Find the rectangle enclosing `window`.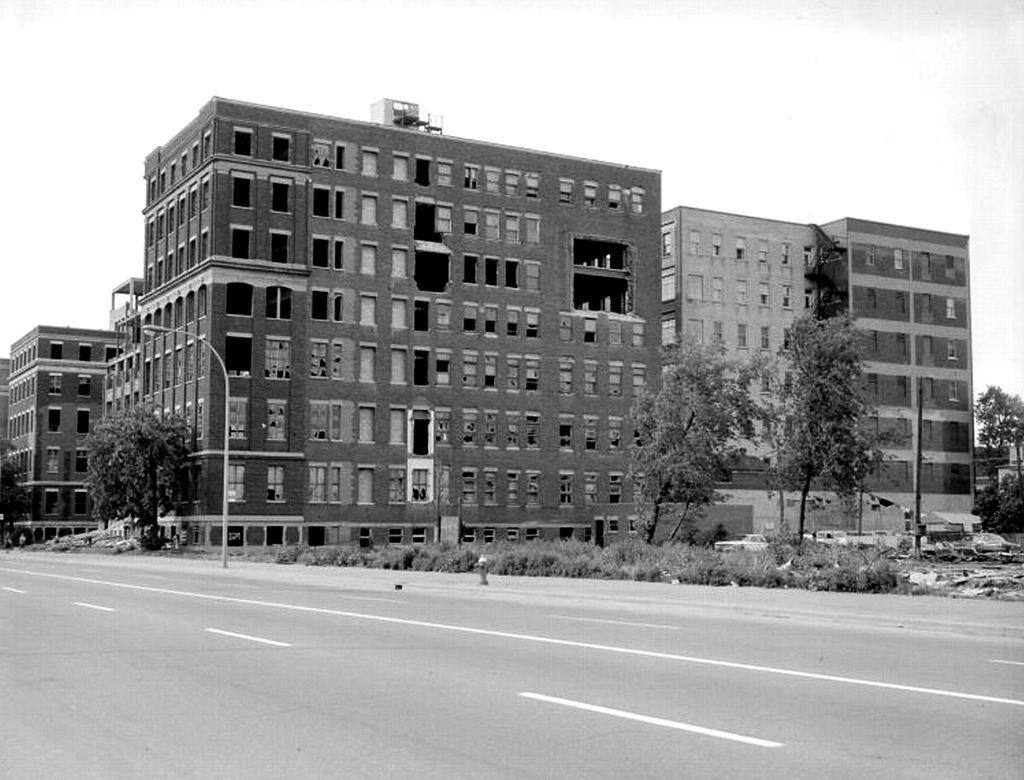
(503,528,521,545).
